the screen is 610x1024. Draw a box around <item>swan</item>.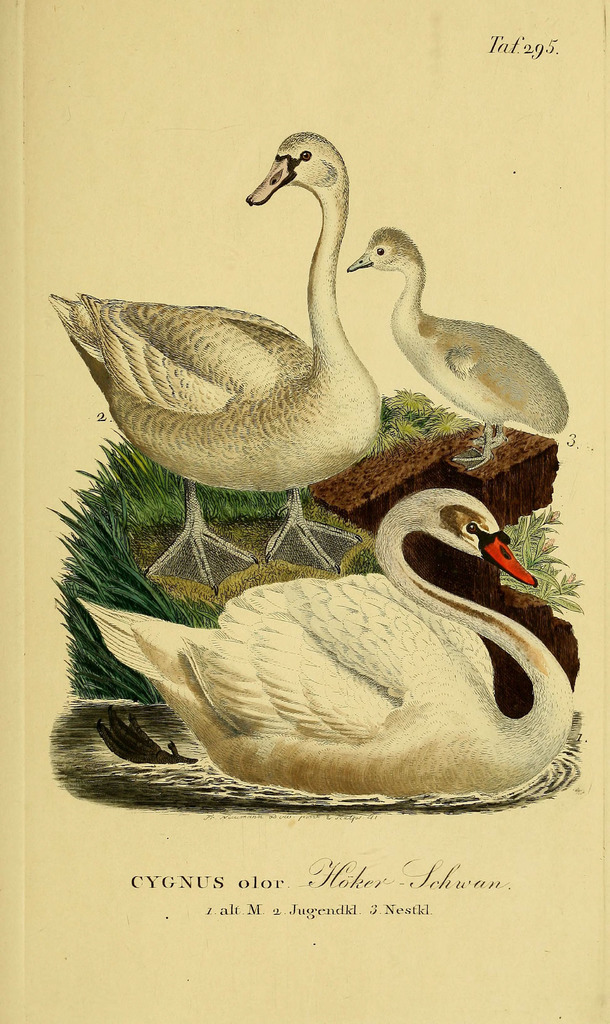
73/488/572/808.
